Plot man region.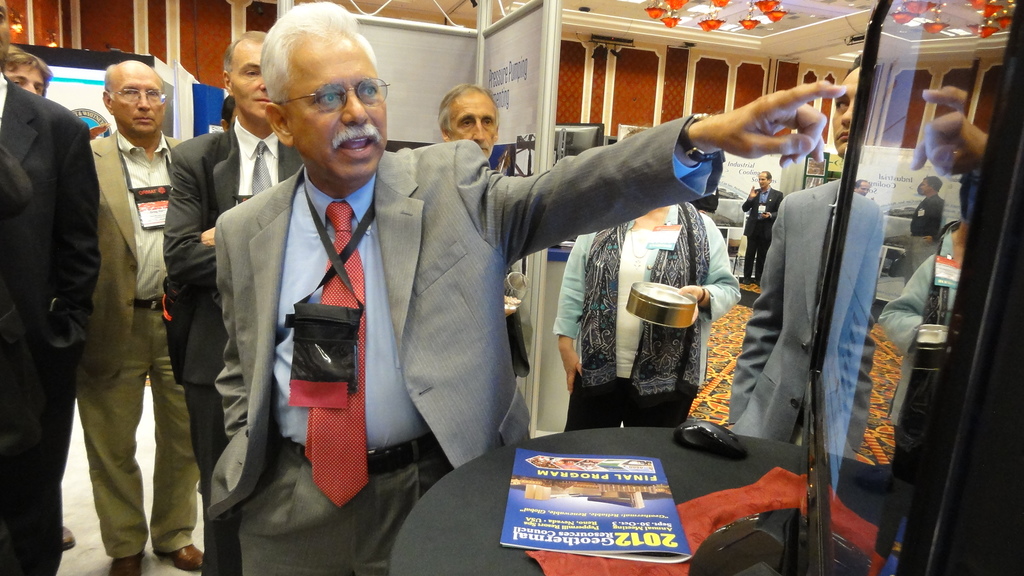
Plotted at (x1=742, y1=164, x2=787, y2=284).
